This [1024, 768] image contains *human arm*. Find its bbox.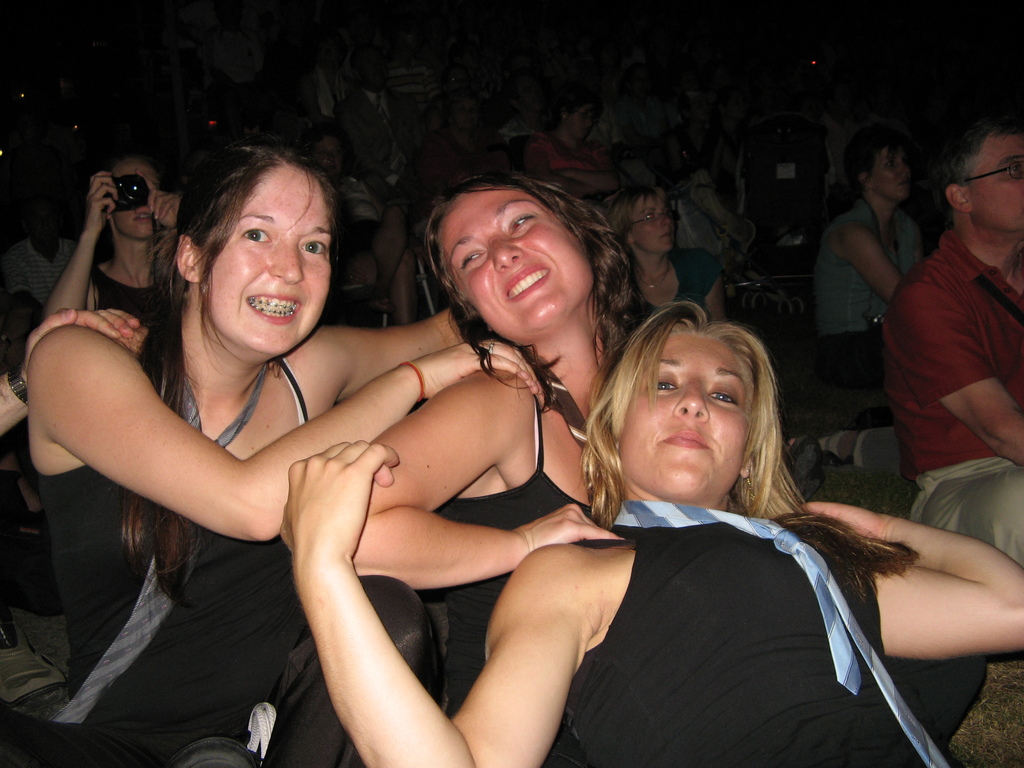
(838, 220, 901, 303).
